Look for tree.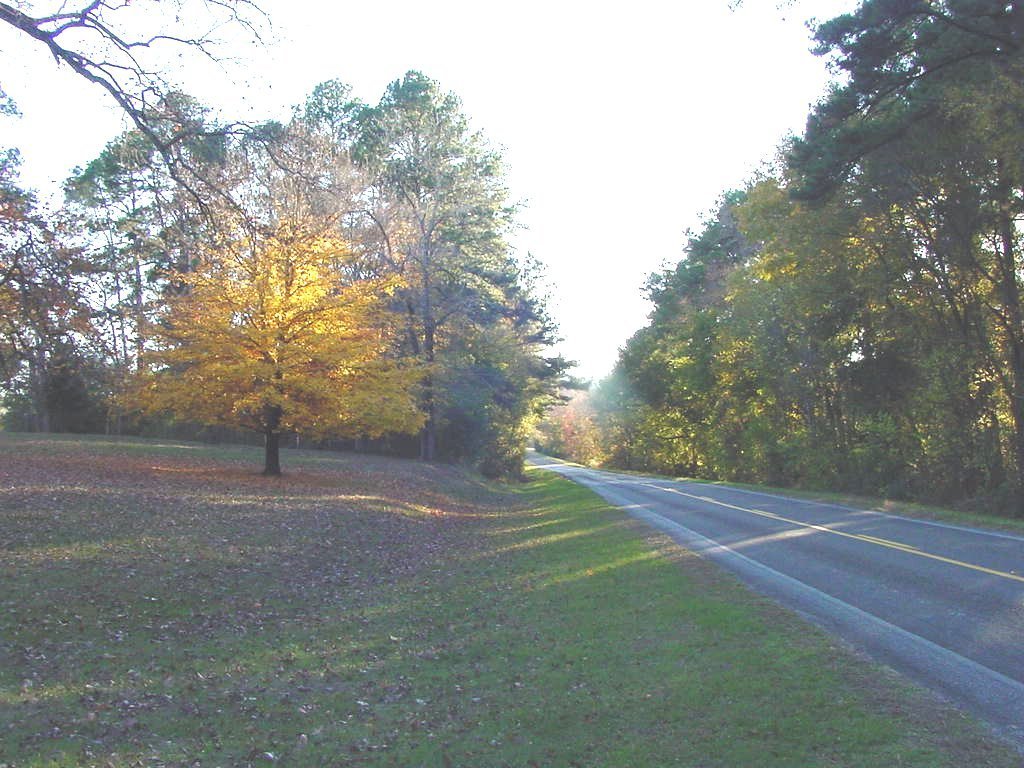
Found: bbox=[262, 79, 389, 249].
